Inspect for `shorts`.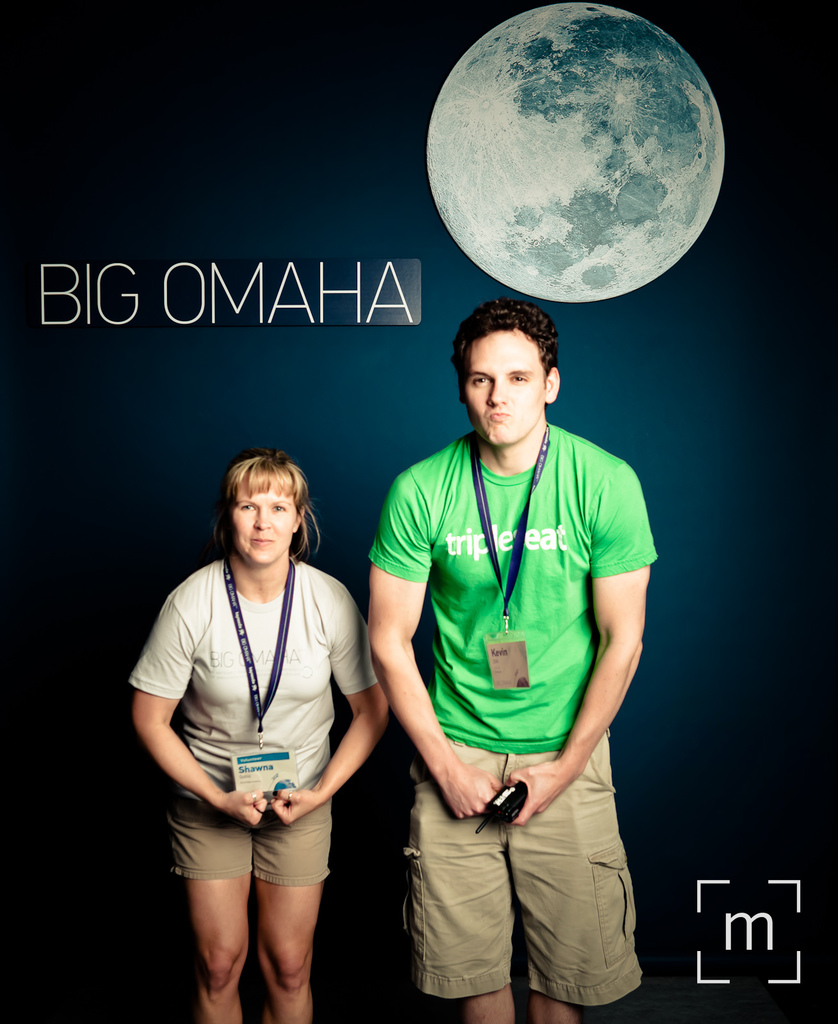
Inspection: crop(179, 817, 340, 879).
